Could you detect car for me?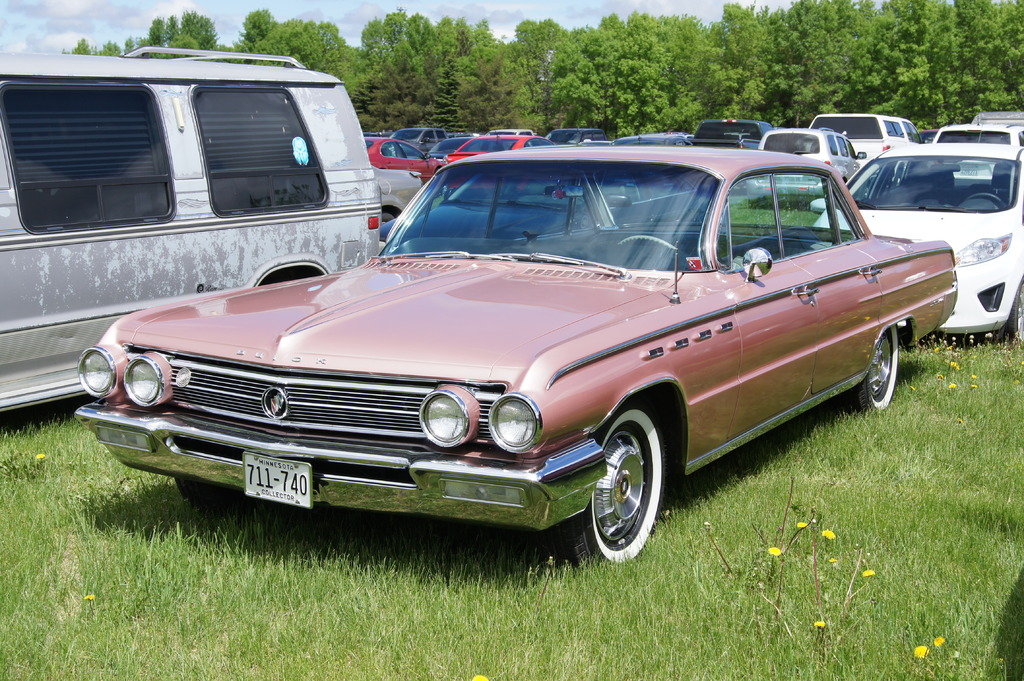
Detection result: left=811, top=113, right=916, bottom=167.
